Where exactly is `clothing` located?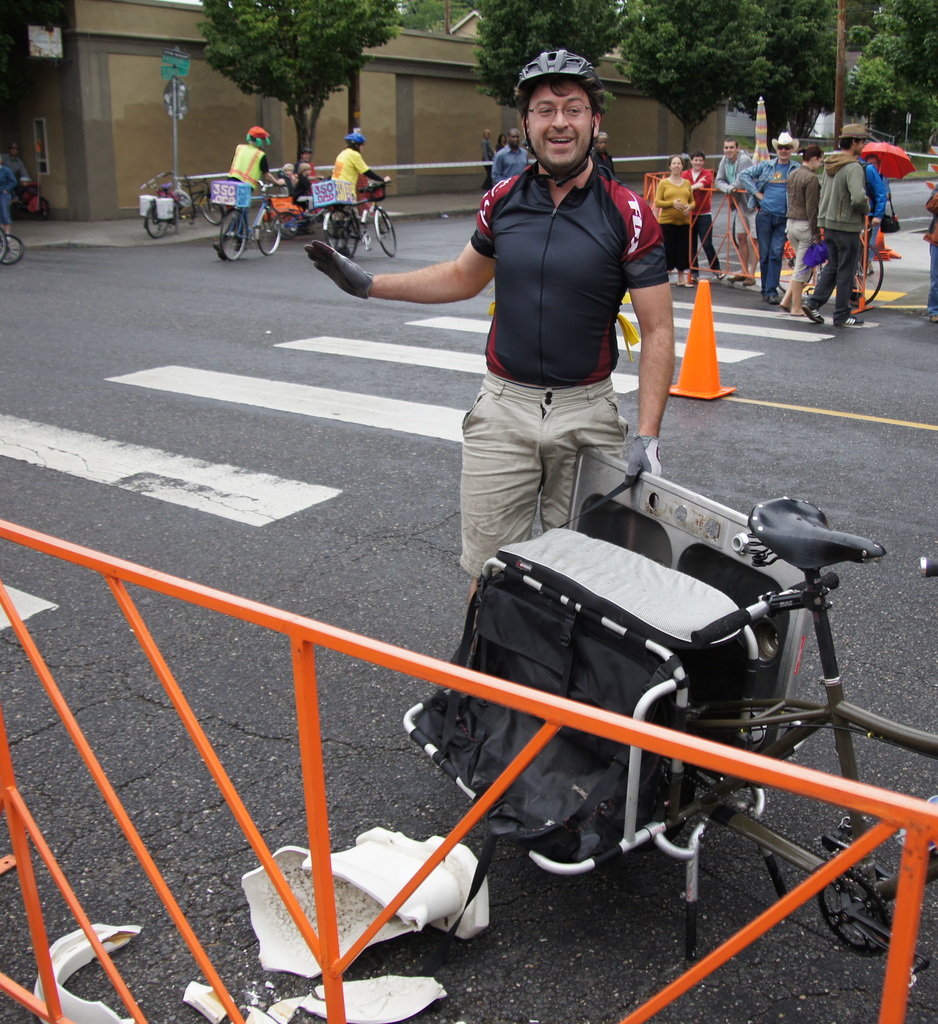
Its bounding box is [x1=0, y1=154, x2=33, y2=184].
